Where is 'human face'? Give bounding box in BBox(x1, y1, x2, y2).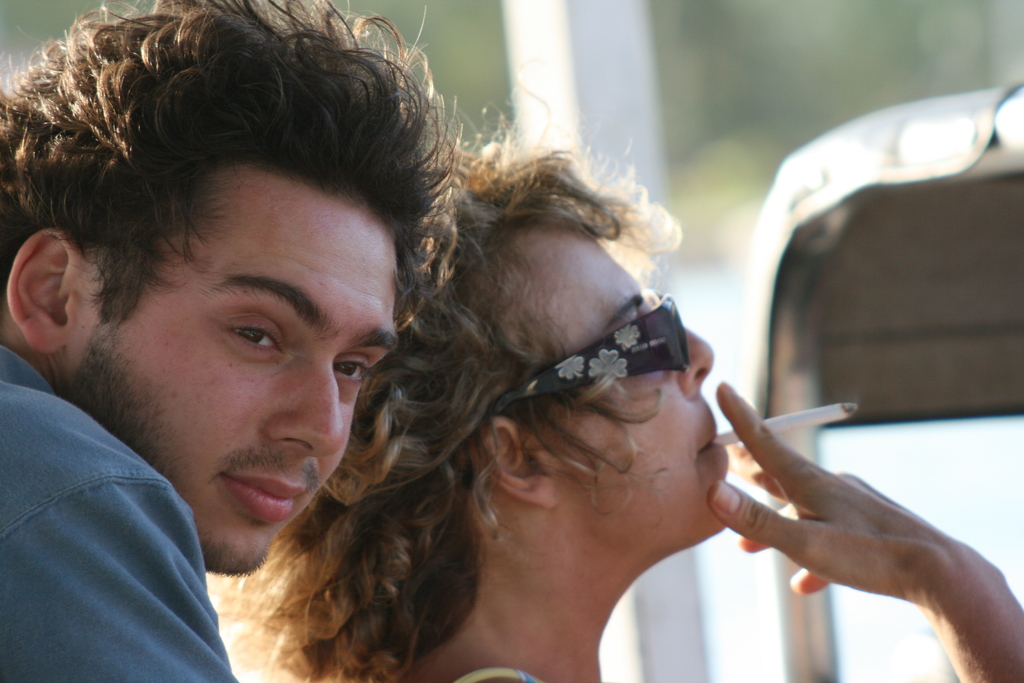
BBox(518, 238, 728, 547).
